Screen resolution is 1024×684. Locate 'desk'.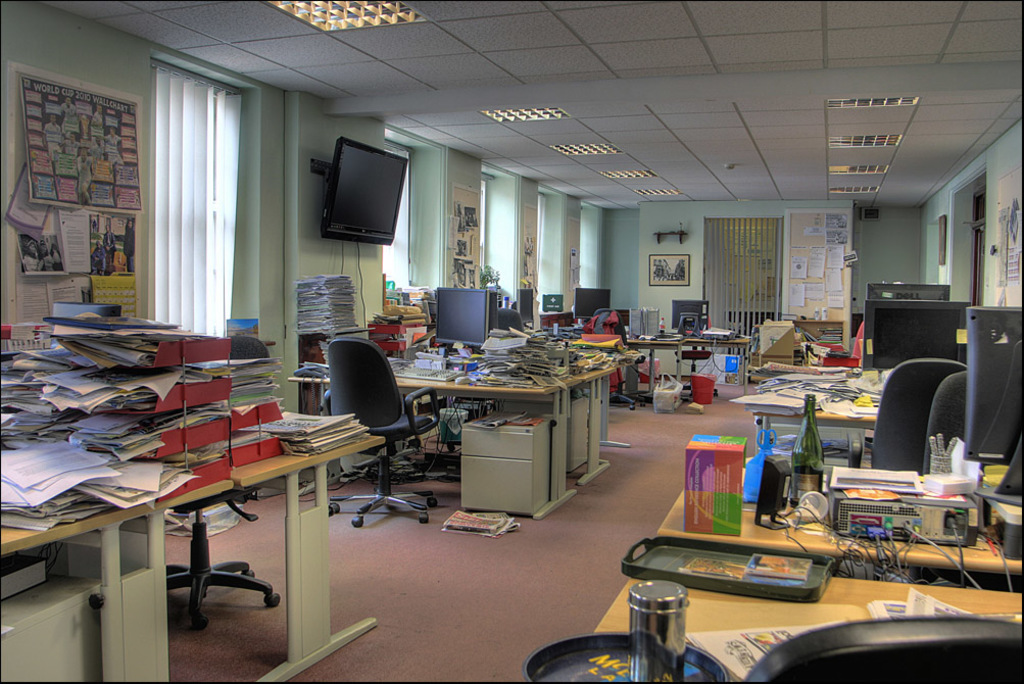
box(28, 368, 382, 654).
